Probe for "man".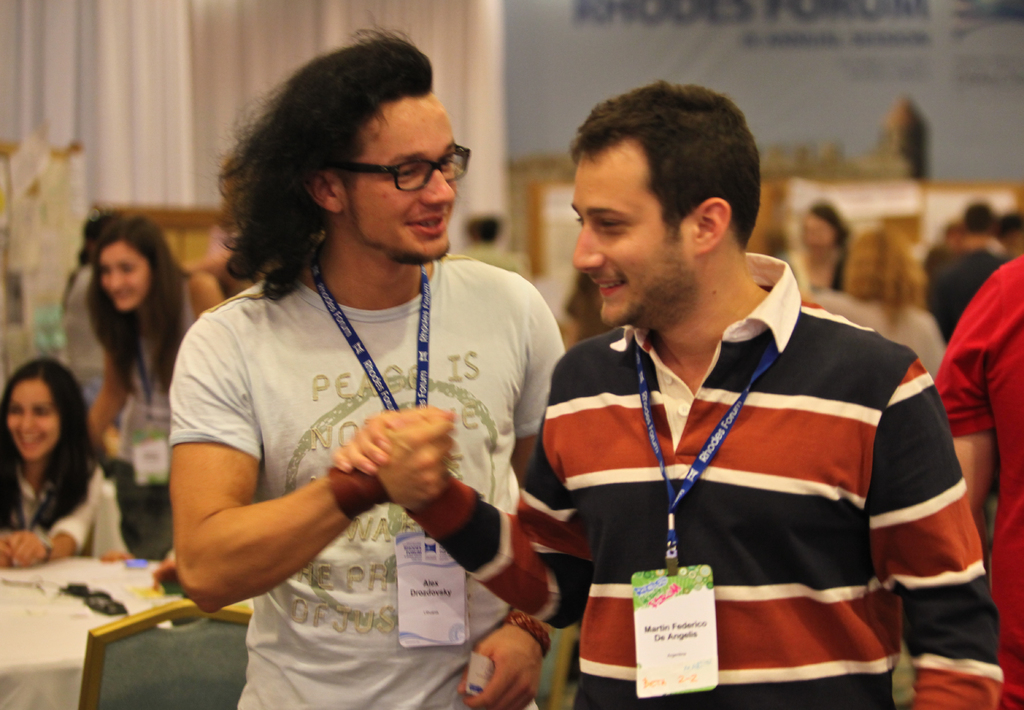
Probe result: pyautogui.locateOnScreen(123, 49, 596, 686).
